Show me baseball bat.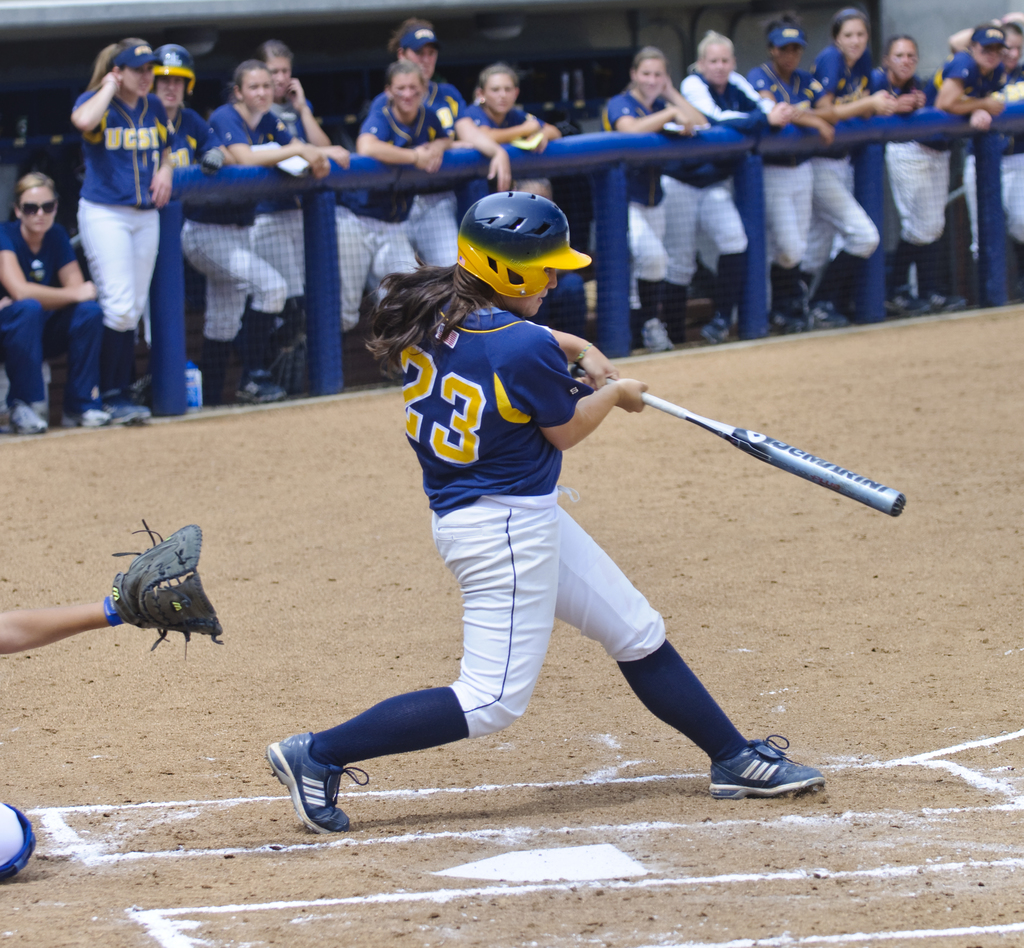
baseball bat is here: 599:373:906:518.
